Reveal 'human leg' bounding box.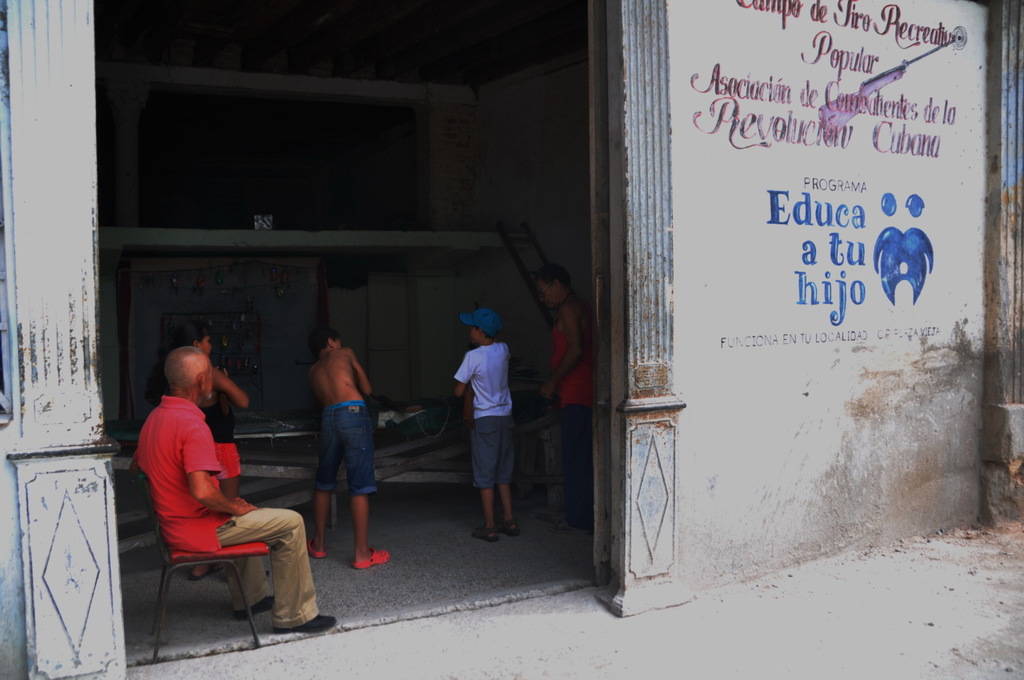
Revealed: (176, 510, 336, 635).
